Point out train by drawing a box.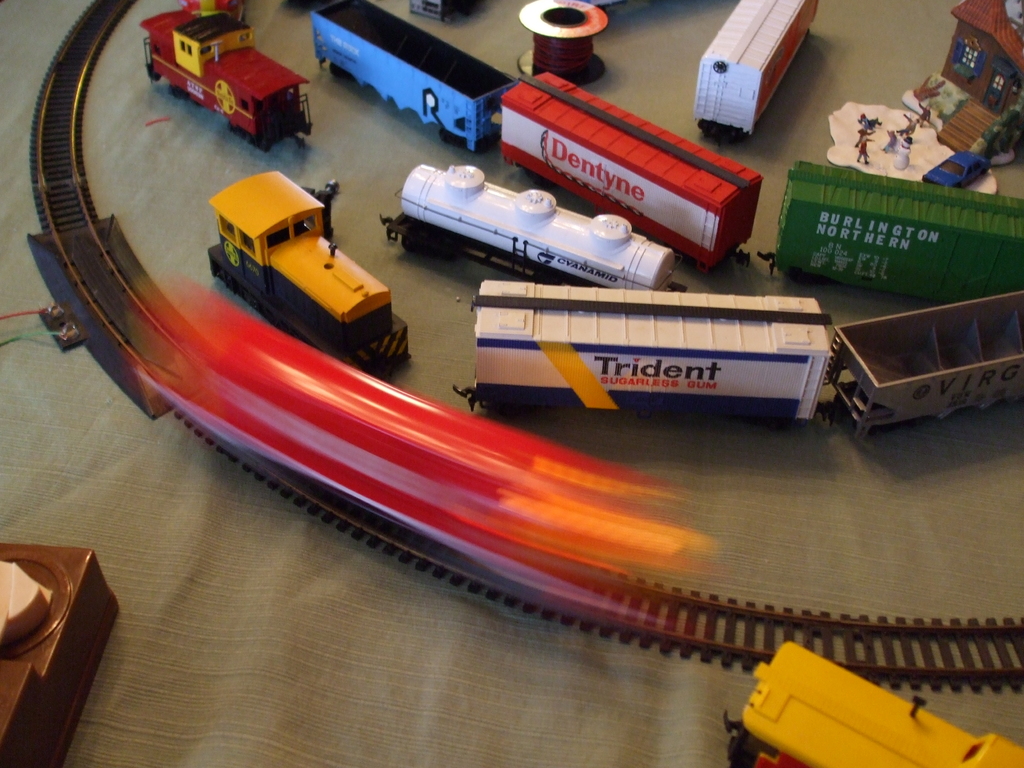
left=138, top=0, right=314, bottom=148.
